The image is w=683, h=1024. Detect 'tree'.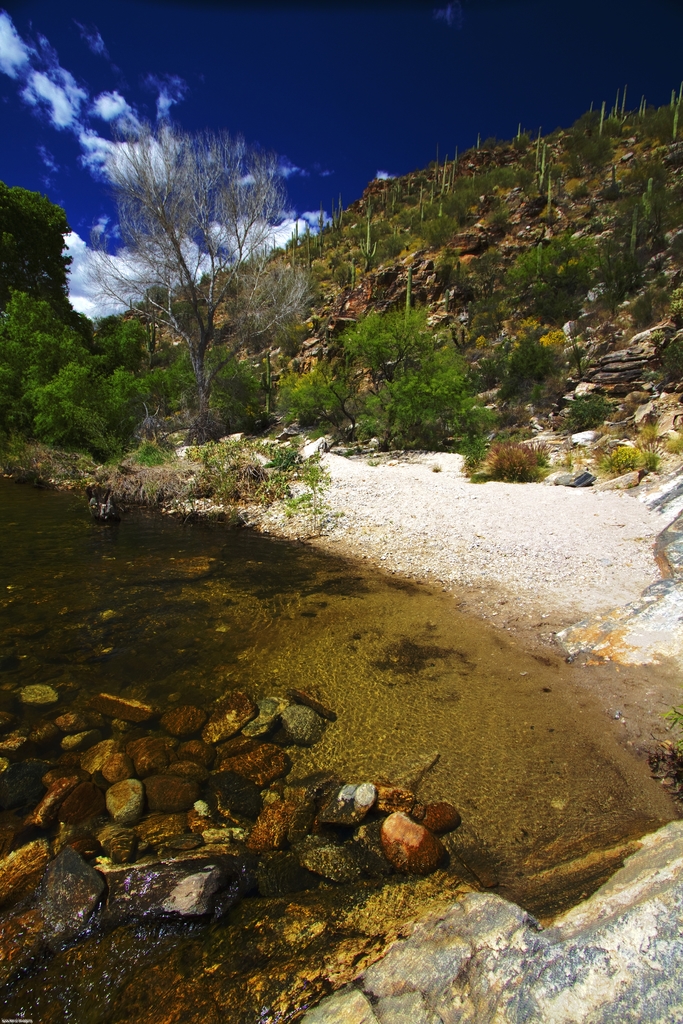
Detection: x1=91 y1=128 x2=307 y2=435.
